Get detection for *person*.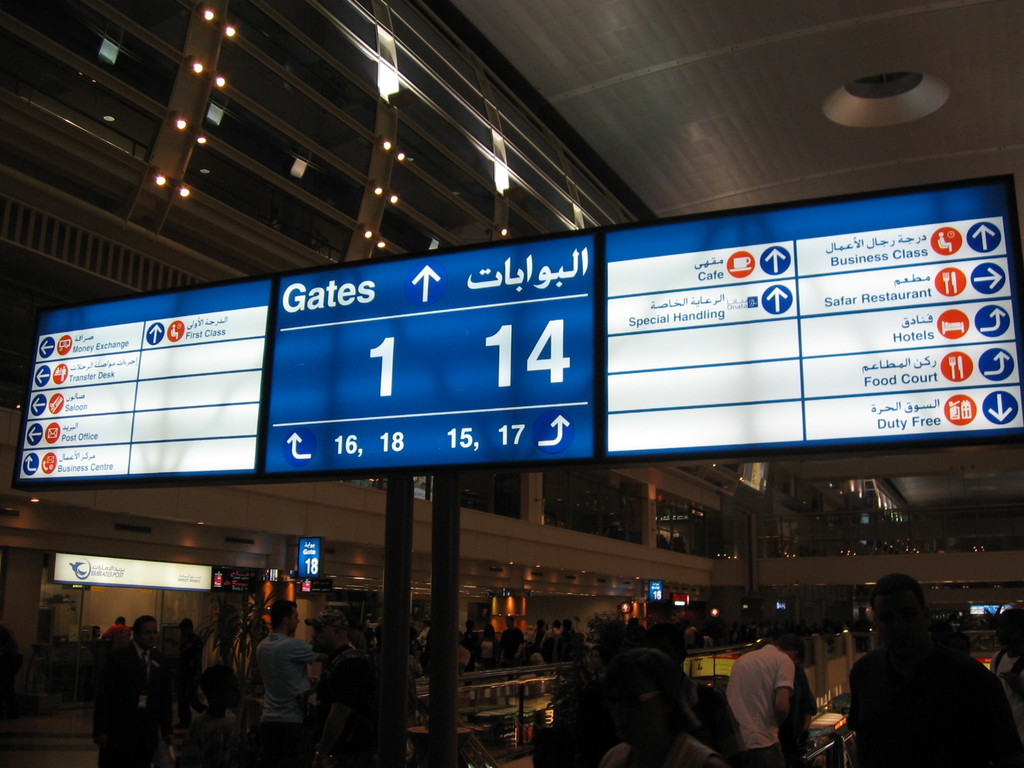
Detection: left=844, top=568, right=1021, bottom=763.
